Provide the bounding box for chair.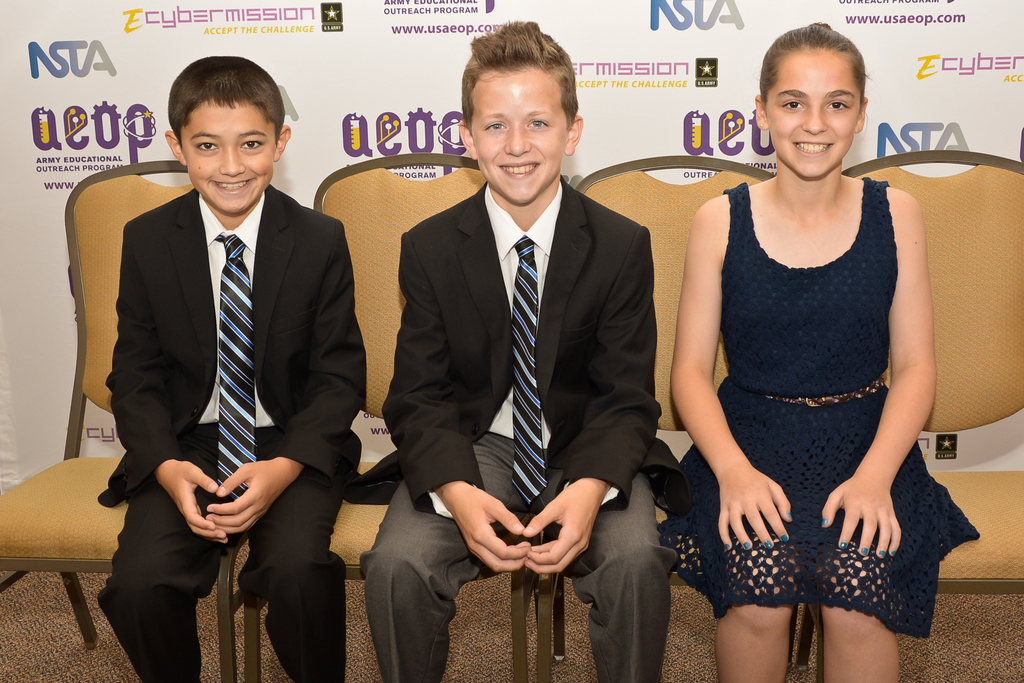
<bbox>818, 145, 1023, 682</bbox>.
